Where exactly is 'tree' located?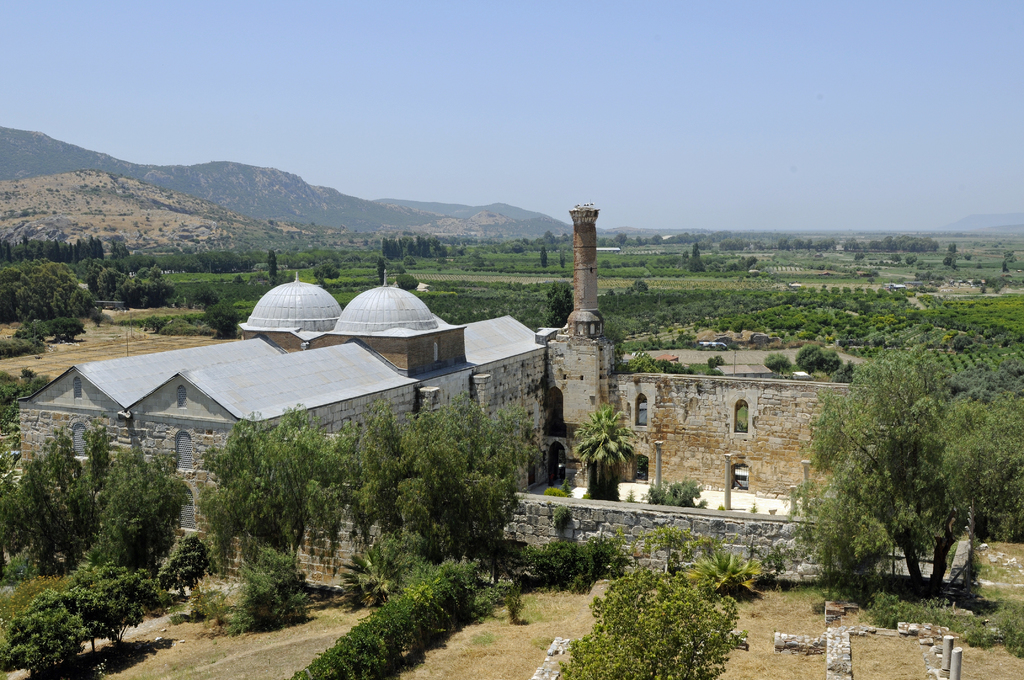
Its bounding box is [405, 234, 441, 257].
